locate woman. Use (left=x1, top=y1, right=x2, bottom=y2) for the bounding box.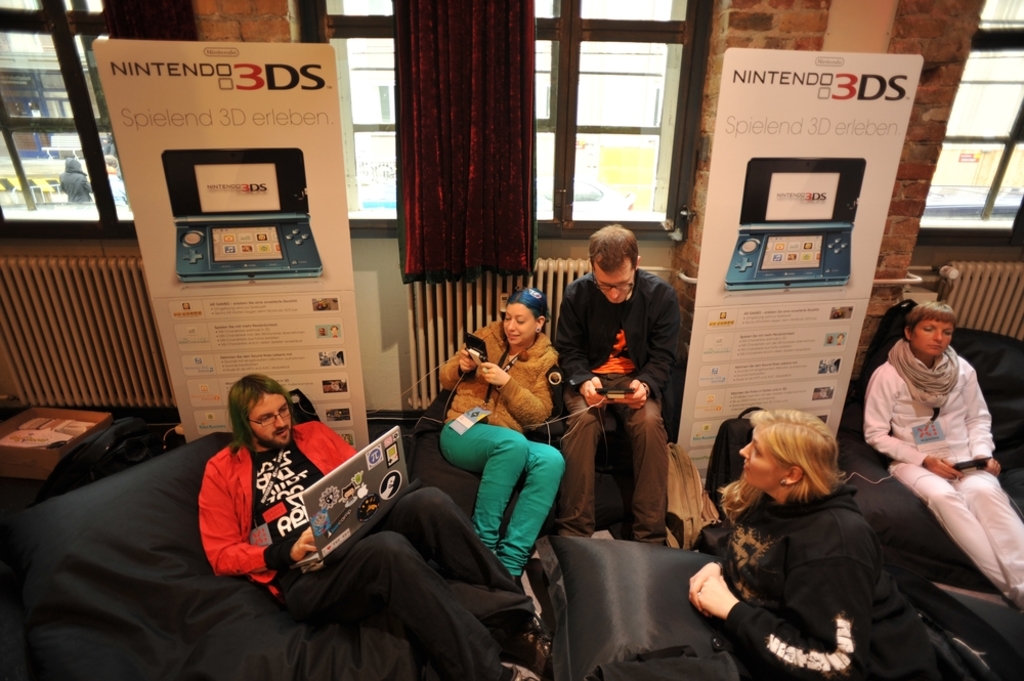
(left=675, top=408, right=897, bottom=680).
